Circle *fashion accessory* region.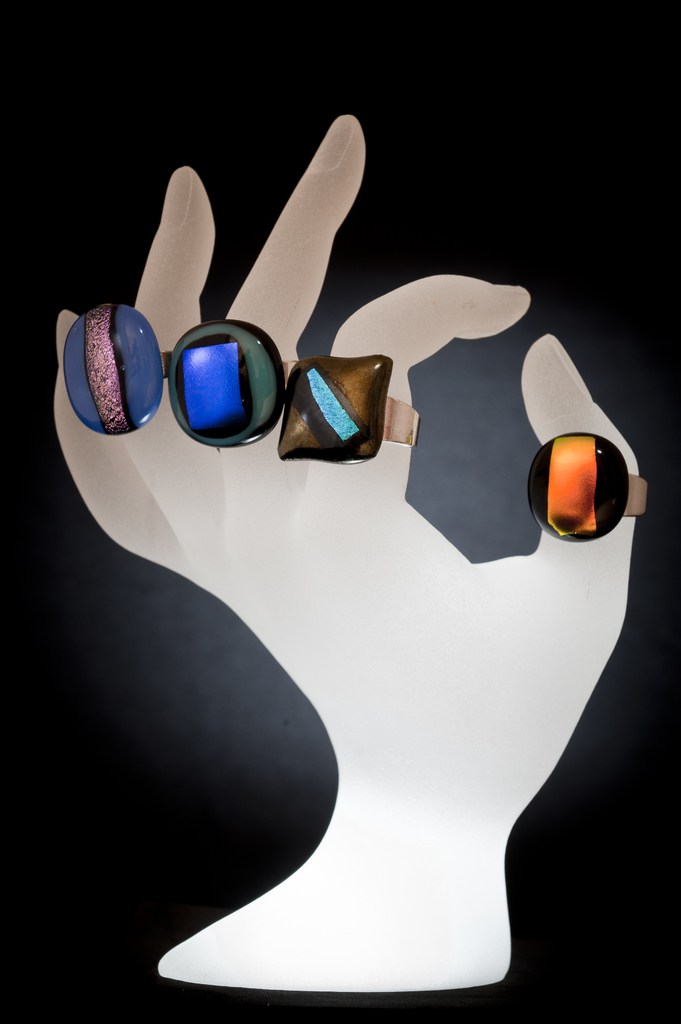
Region: {"left": 159, "top": 300, "right": 278, "bottom": 451}.
